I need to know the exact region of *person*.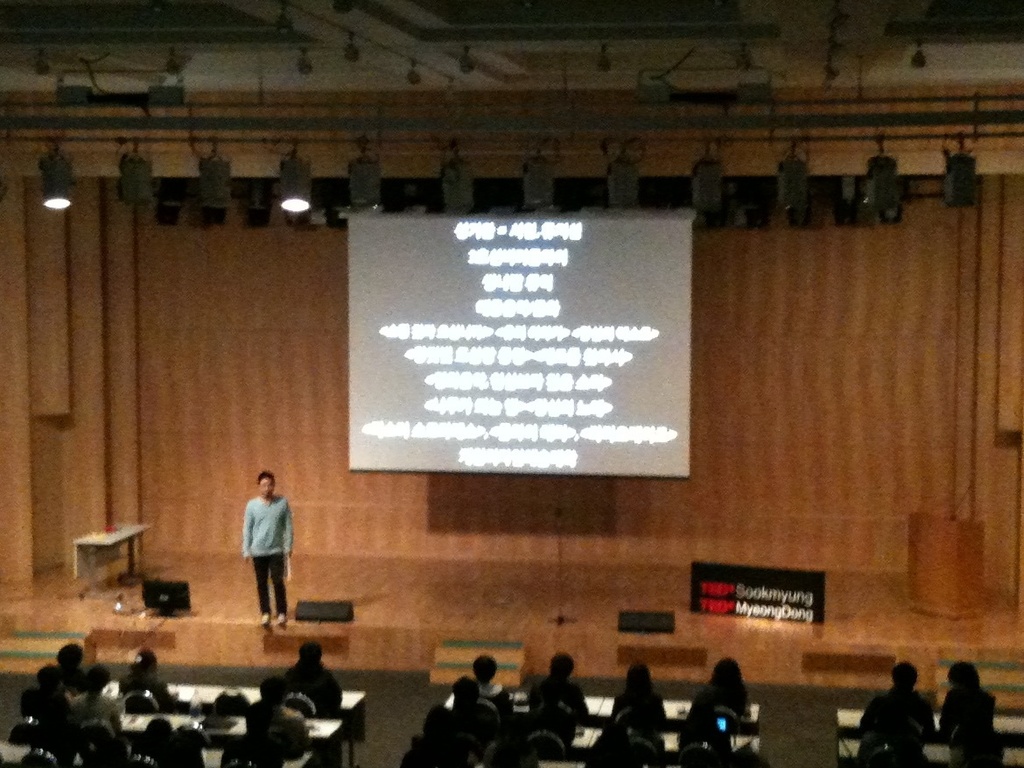
Region: x1=60, y1=646, x2=88, y2=670.
